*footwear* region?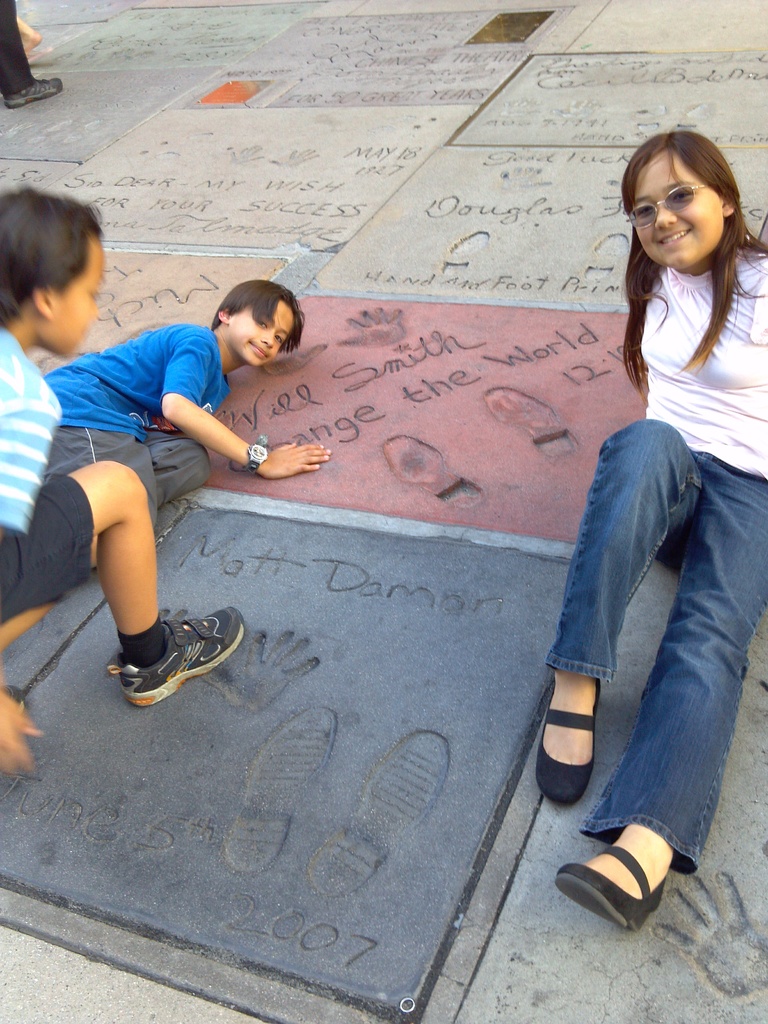
region(557, 844, 668, 938)
